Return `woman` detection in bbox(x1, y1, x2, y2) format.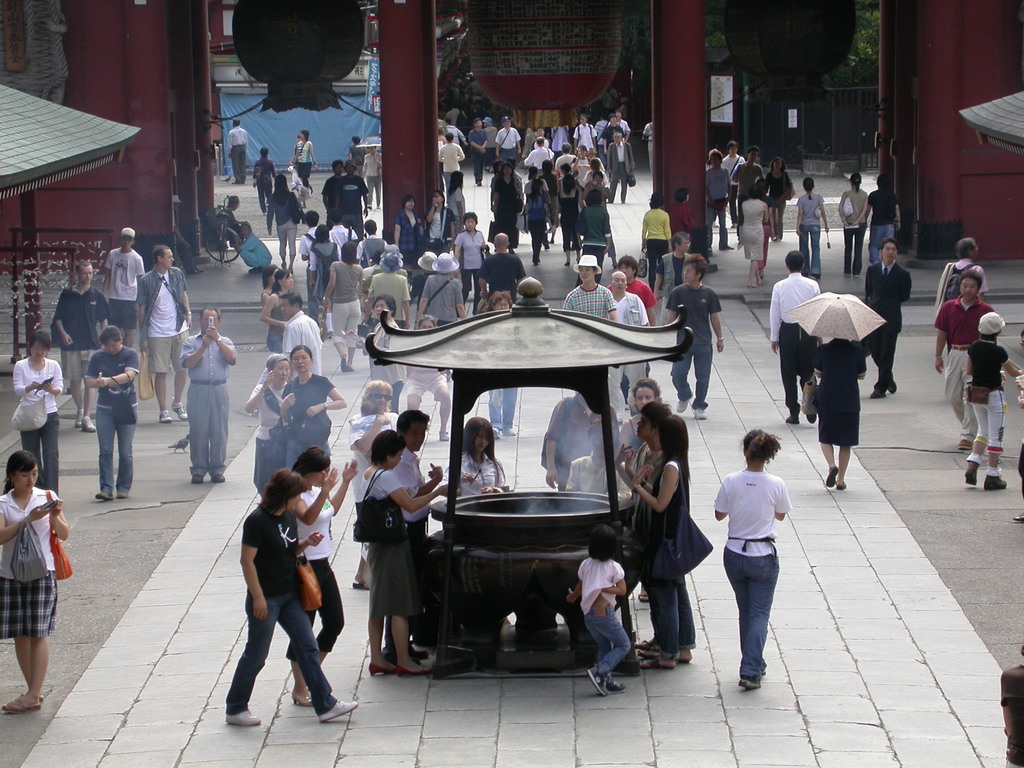
bbox(243, 355, 292, 497).
